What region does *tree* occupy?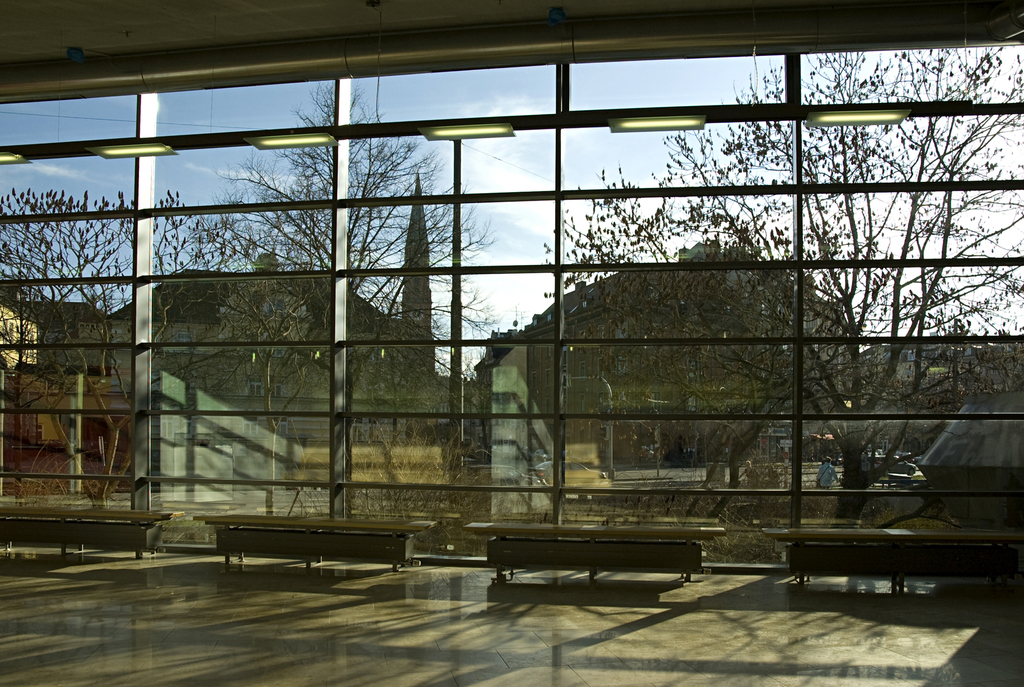
x1=0, y1=187, x2=227, y2=506.
